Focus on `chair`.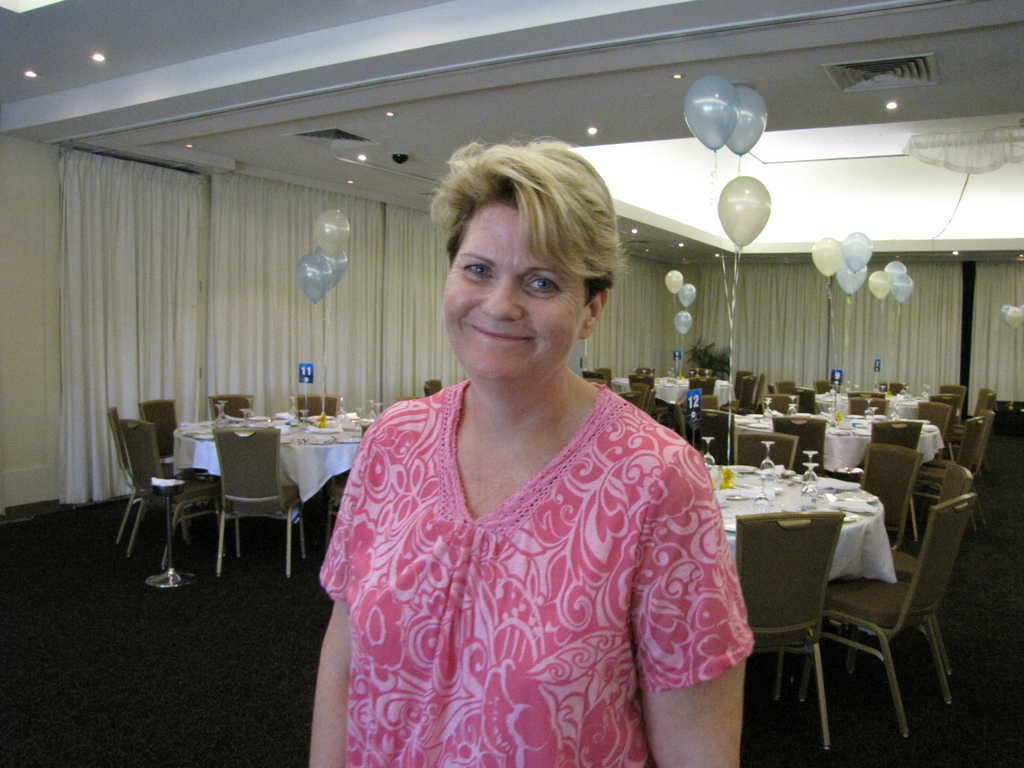
Focused at detection(688, 368, 713, 378).
